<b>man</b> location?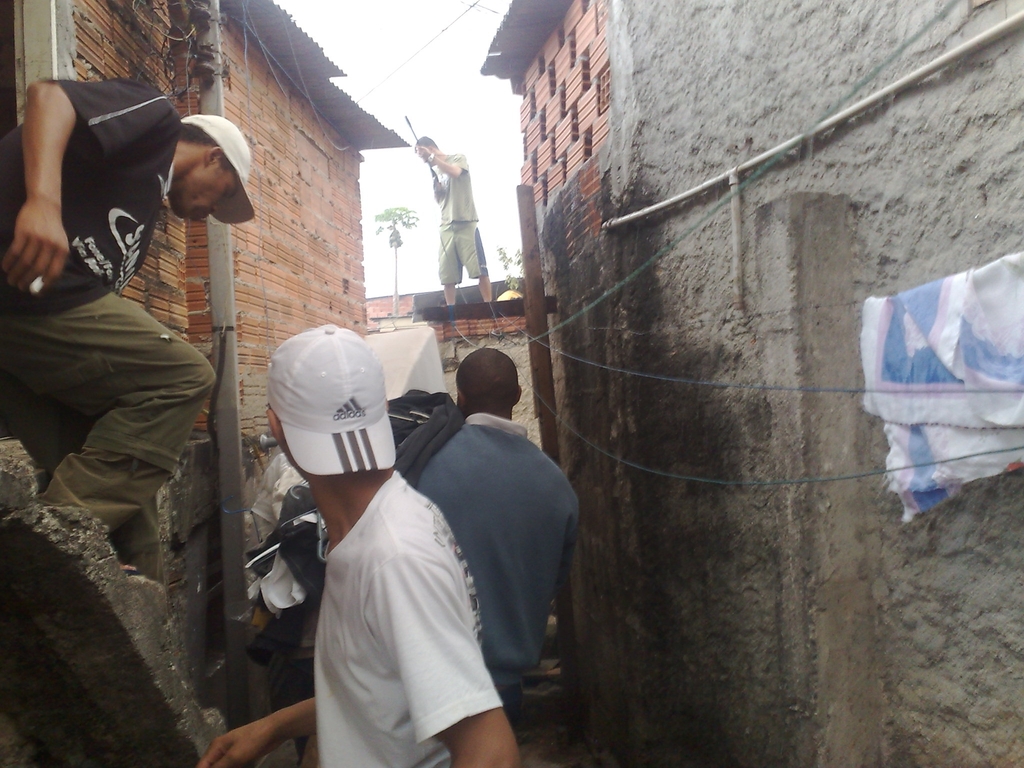
BBox(10, 64, 252, 602)
